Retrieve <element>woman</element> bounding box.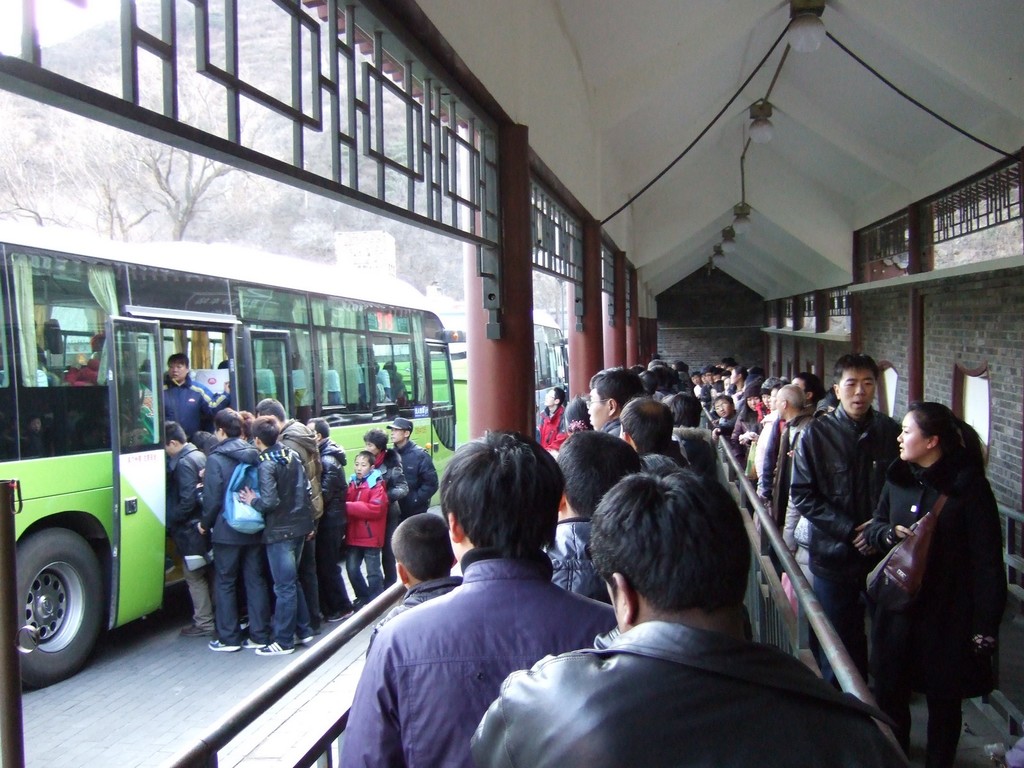
Bounding box: left=854, top=395, right=1000, bottom=767.
